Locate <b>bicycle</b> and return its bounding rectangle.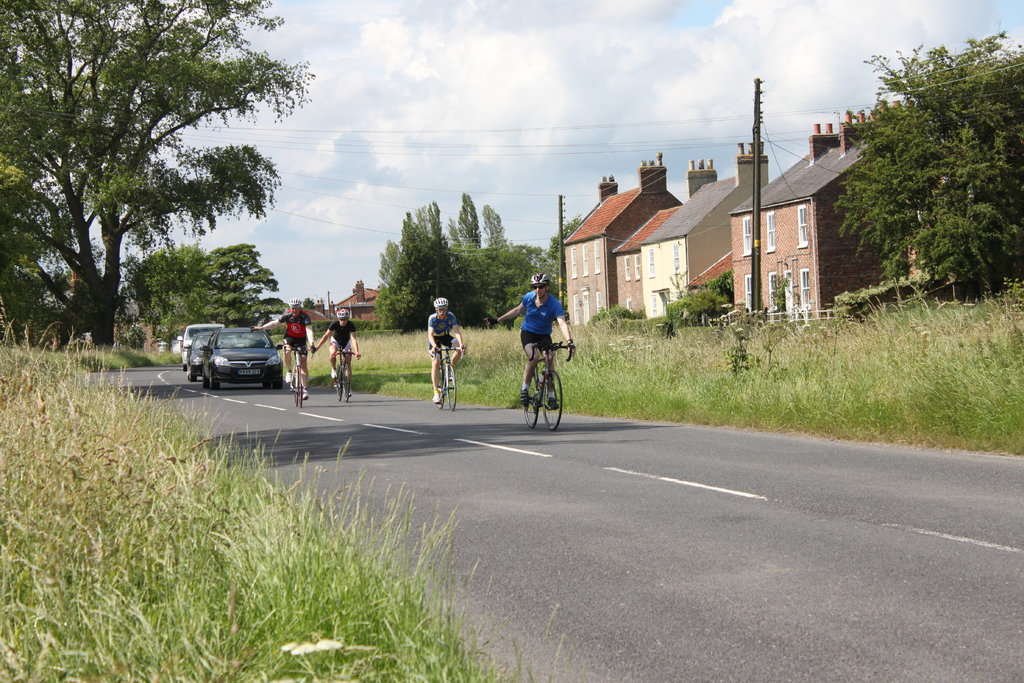
{"x1": 522, "y1": 341, "x2": 570, "y2": 429}.
